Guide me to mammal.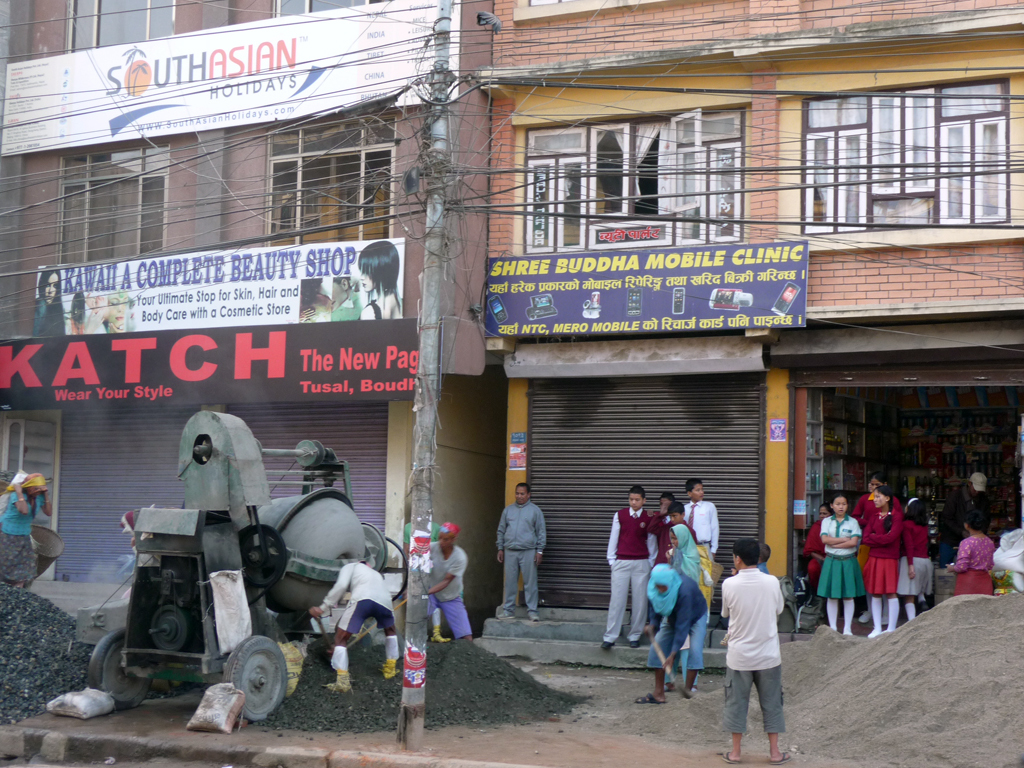
Guidance: (942,473,985,544).
